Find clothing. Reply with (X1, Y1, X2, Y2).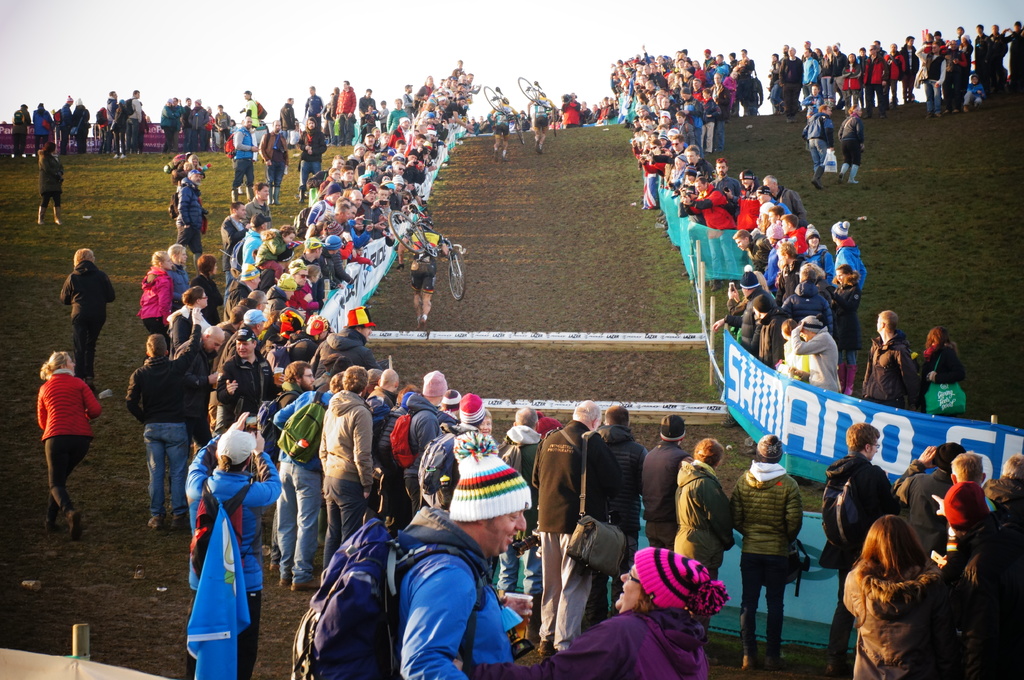
(398, 519, 504, 679).
